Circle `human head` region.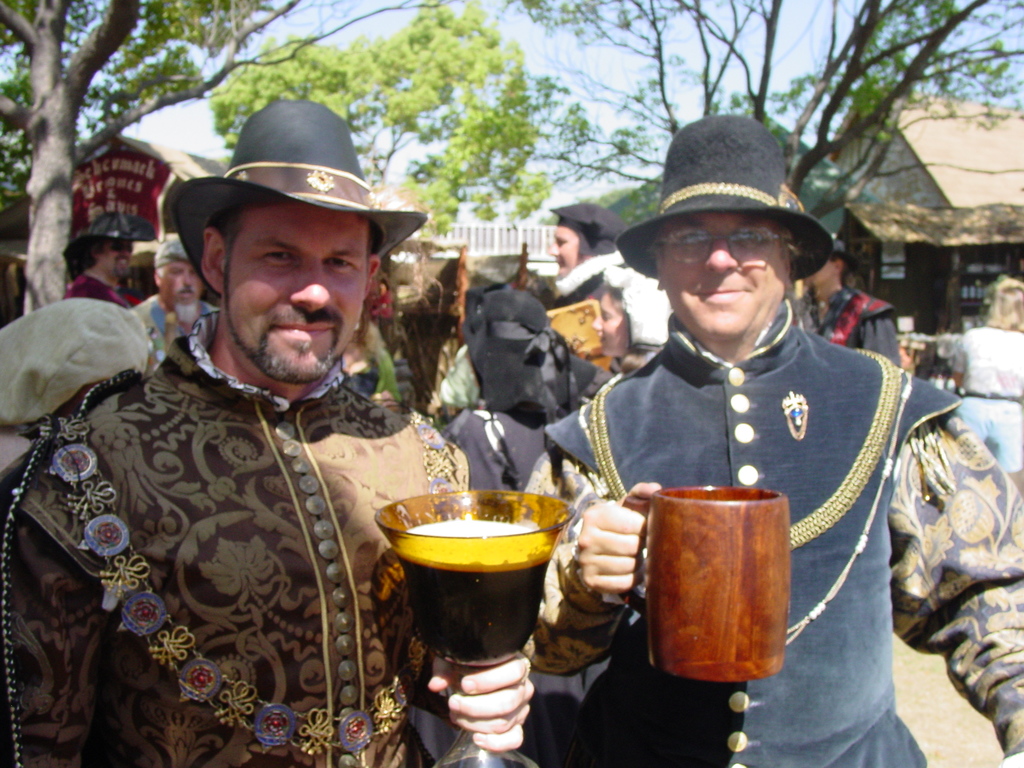
Region: detection(548, 213, 623, 273).
